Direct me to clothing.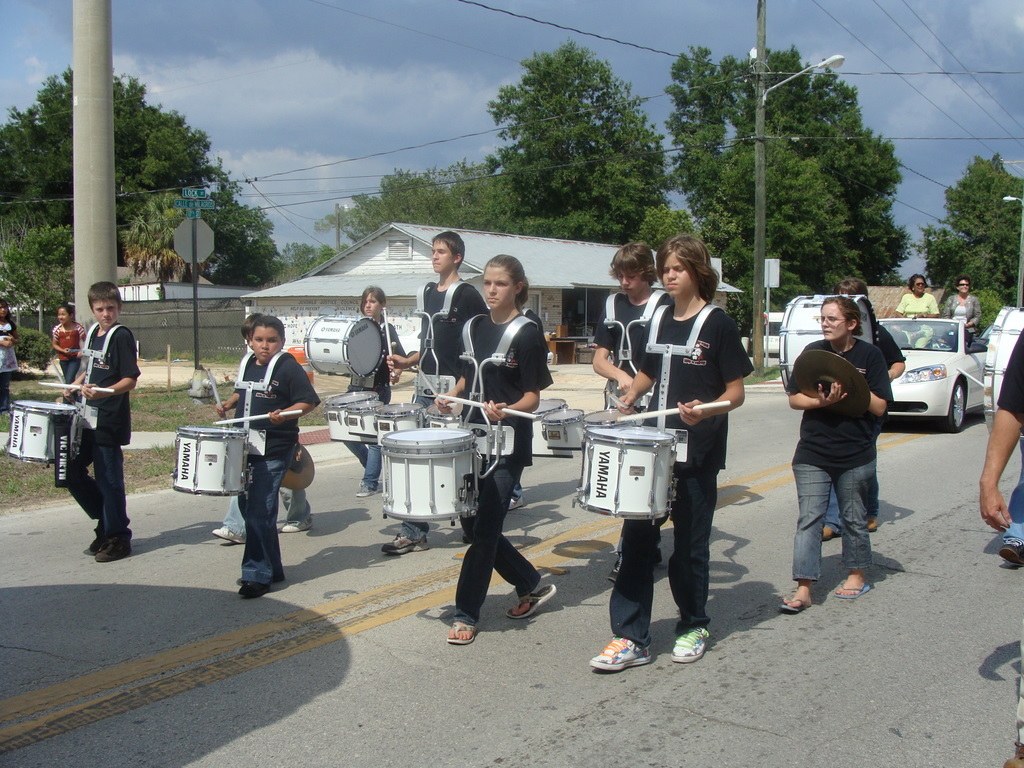
Direction: pyautogui.locateOnScreen(896, 288, 935, 349).
